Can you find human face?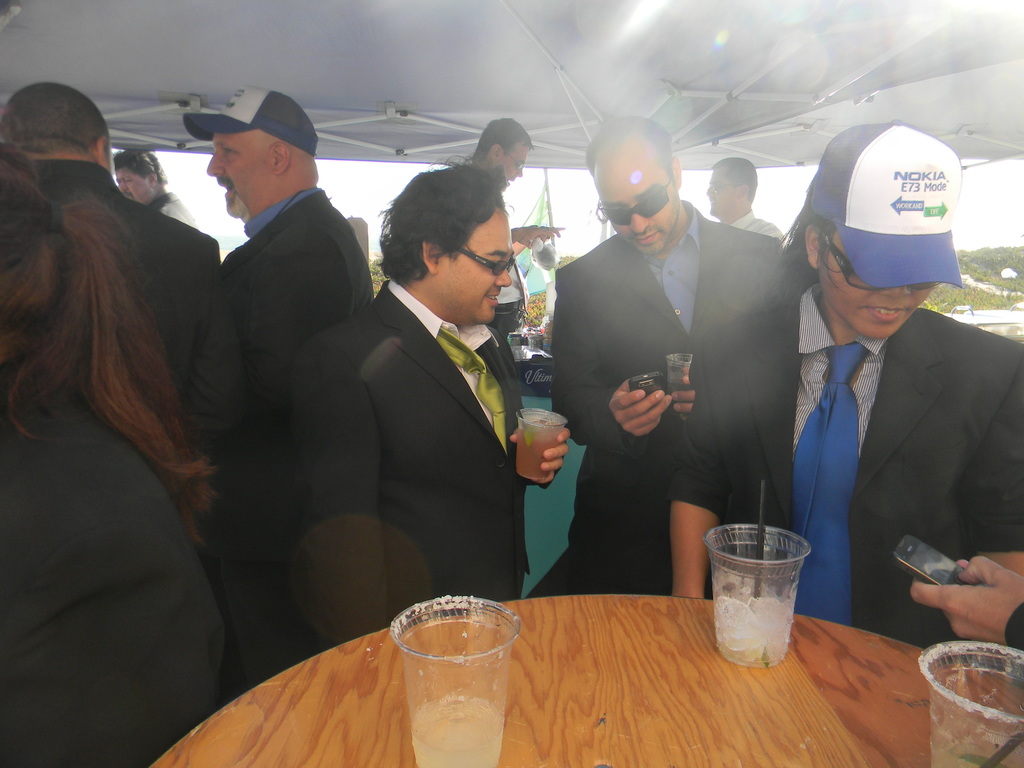
Yes, bounding box: box(203, 127, 267, 219).
